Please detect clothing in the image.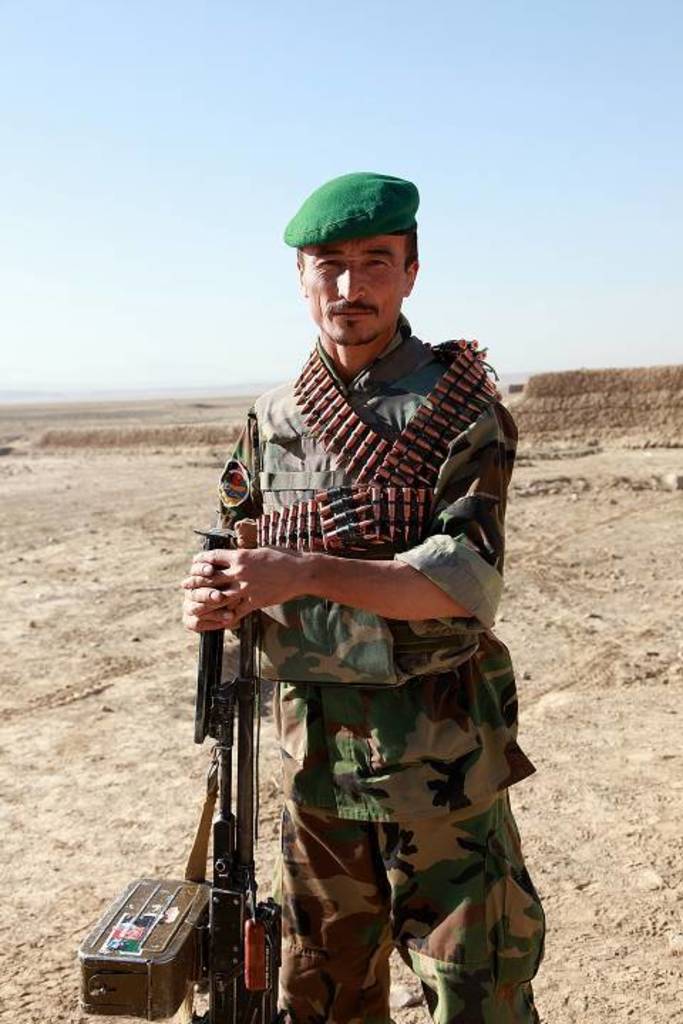
(198, 292, 512, 796).
